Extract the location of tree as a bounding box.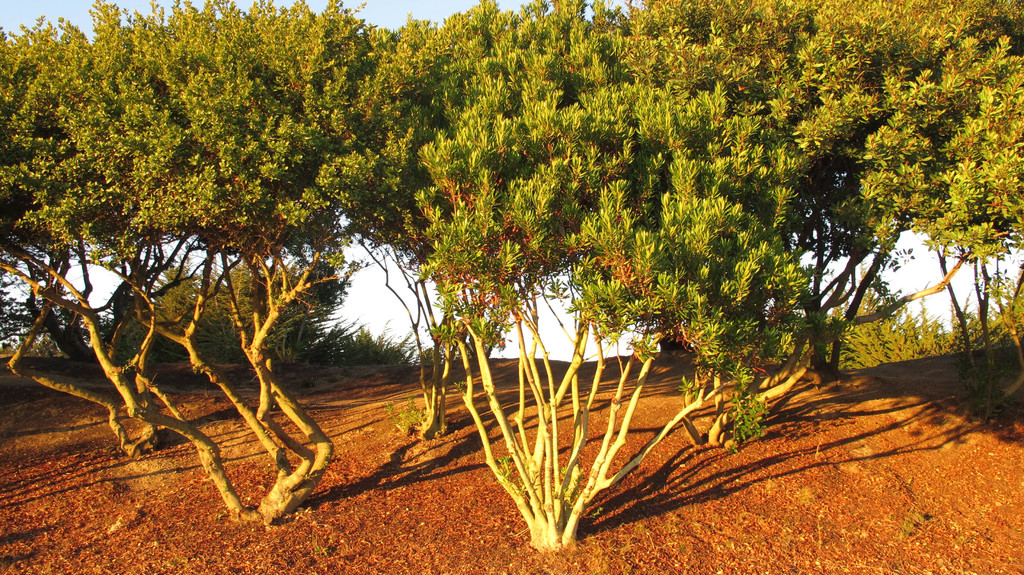
{"left": 0, "top": 0, "right": 1023, "bottom": 562}.
